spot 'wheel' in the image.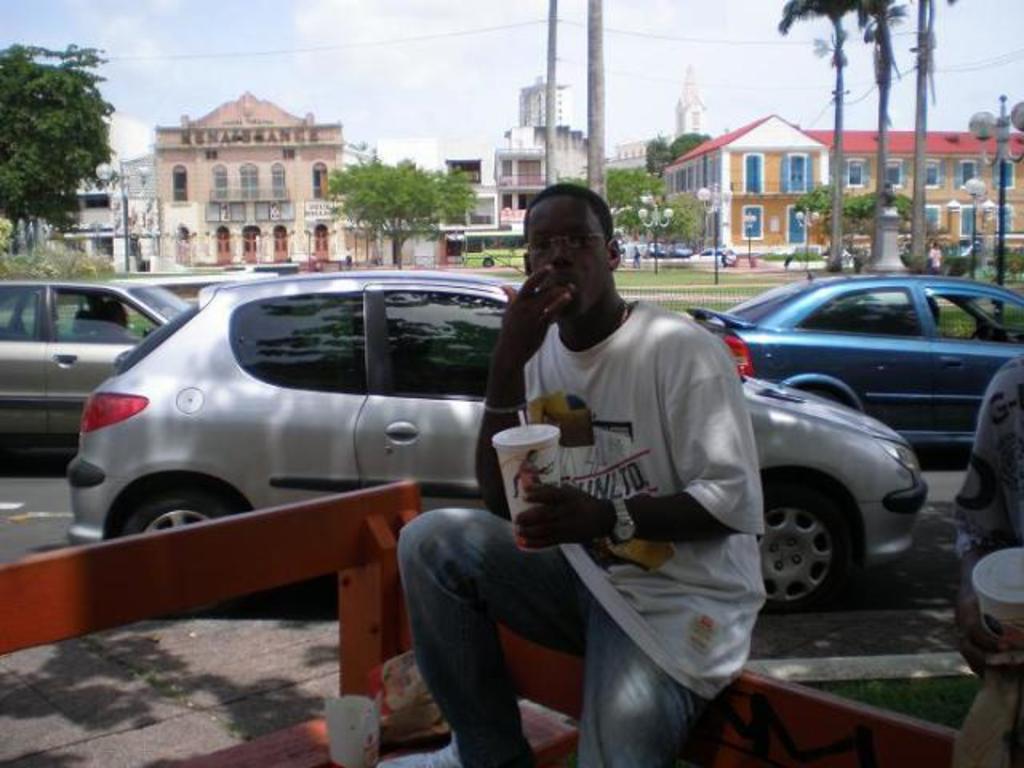
'wheel' found at <bbox>762, 483, 869, 614</bbox>.
